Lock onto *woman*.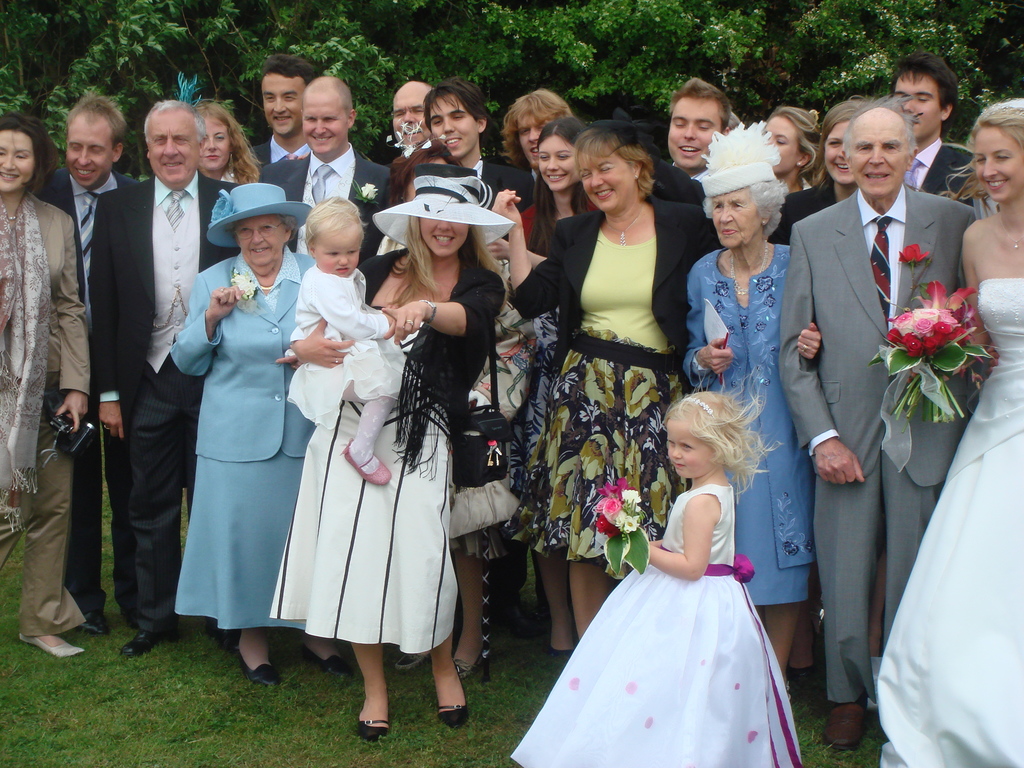
Locked: select_region(491, 121, 712, 638).
